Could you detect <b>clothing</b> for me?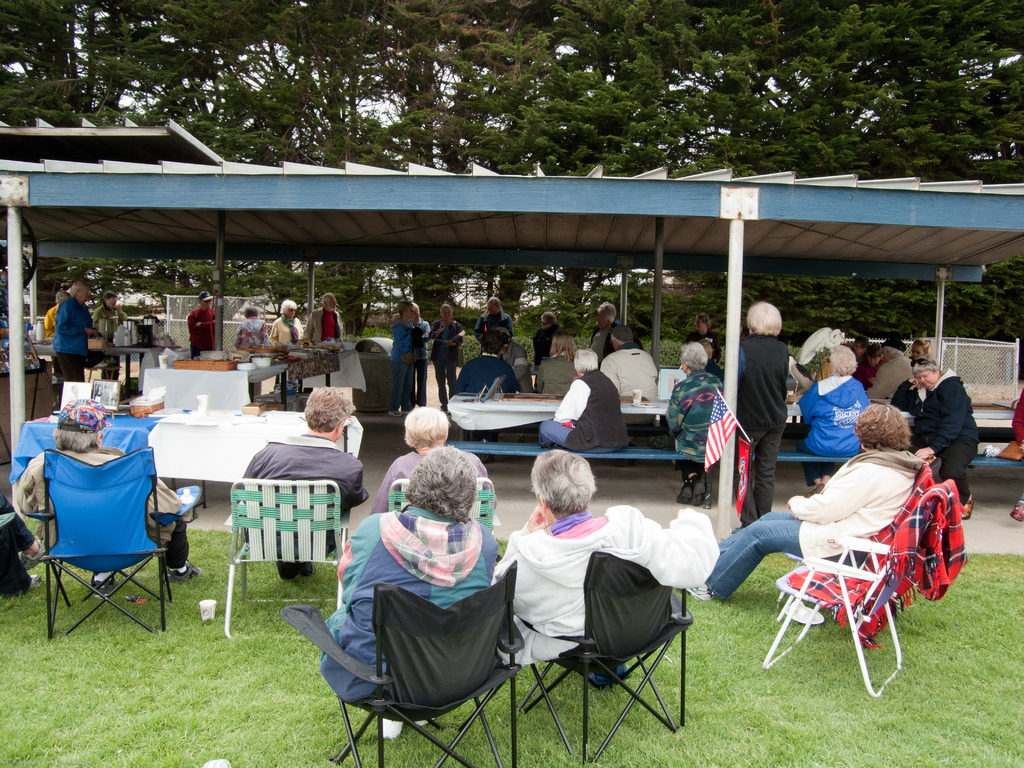
Detection result: [391, 320, 408, 410].
